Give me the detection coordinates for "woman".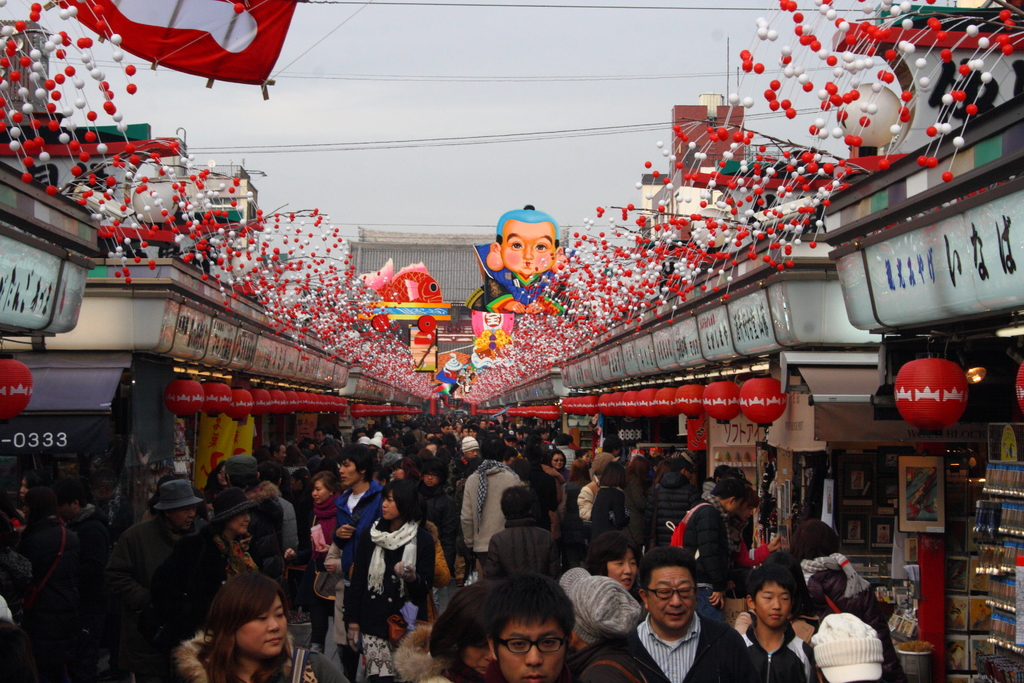
{"x1": 201, "y1": 491, "x2": 268, "y2": 575}.
